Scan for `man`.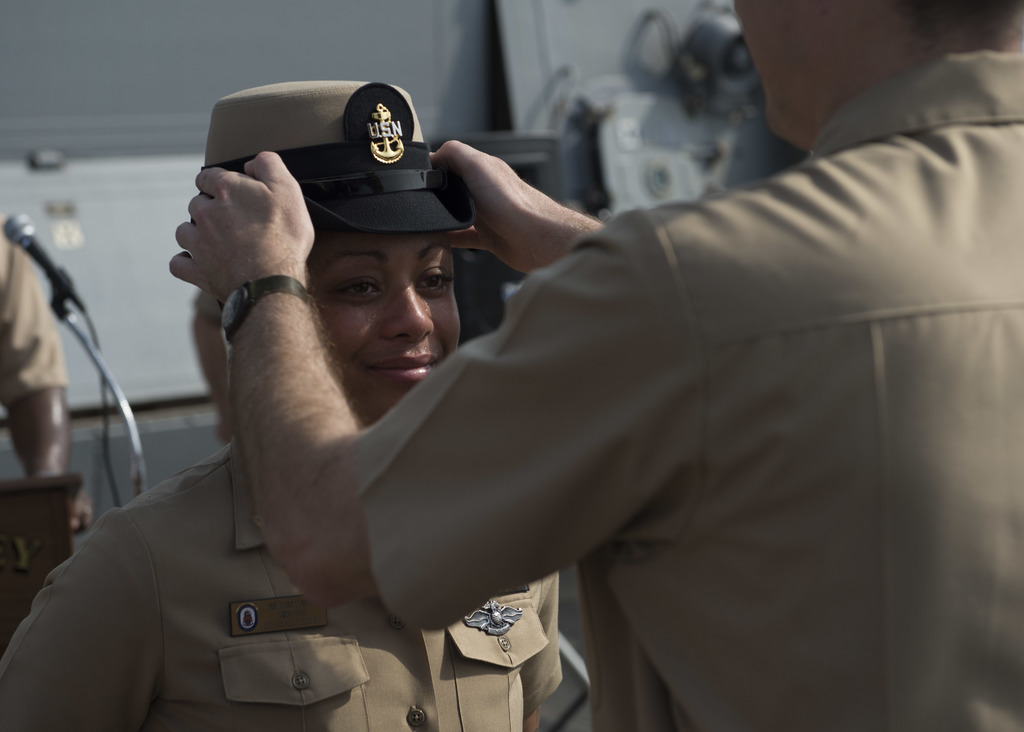
Scan result: Rect(49, 33, 986, 720).
